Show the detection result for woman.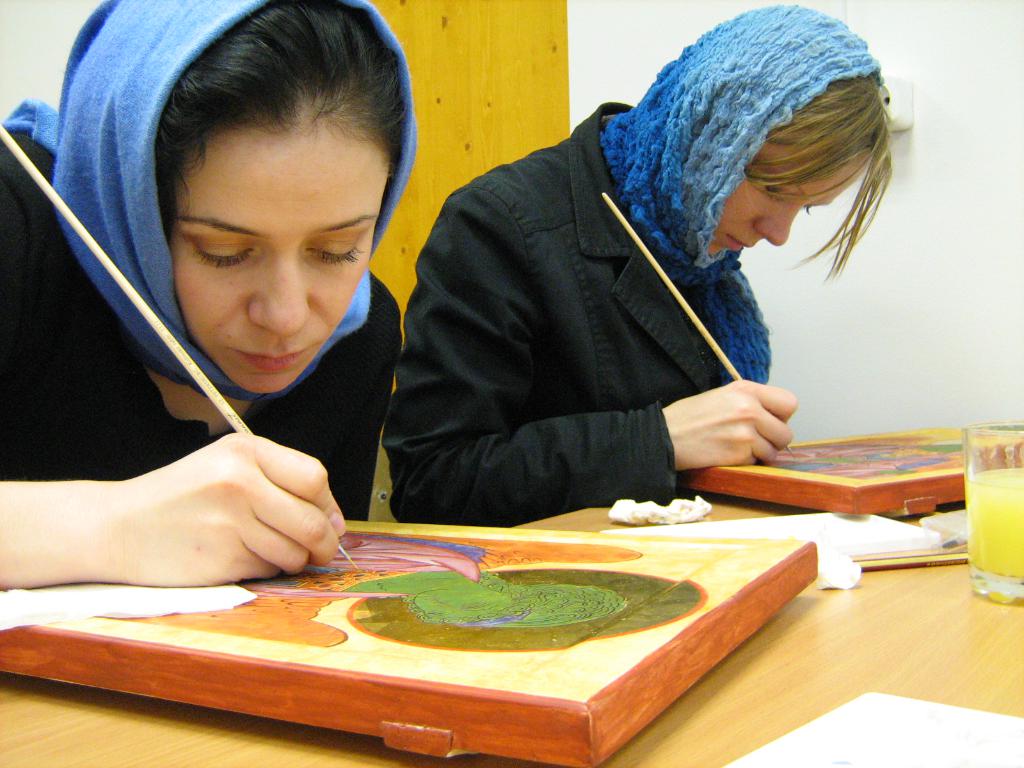
left=366, top=4, right=890, bottom=588.
